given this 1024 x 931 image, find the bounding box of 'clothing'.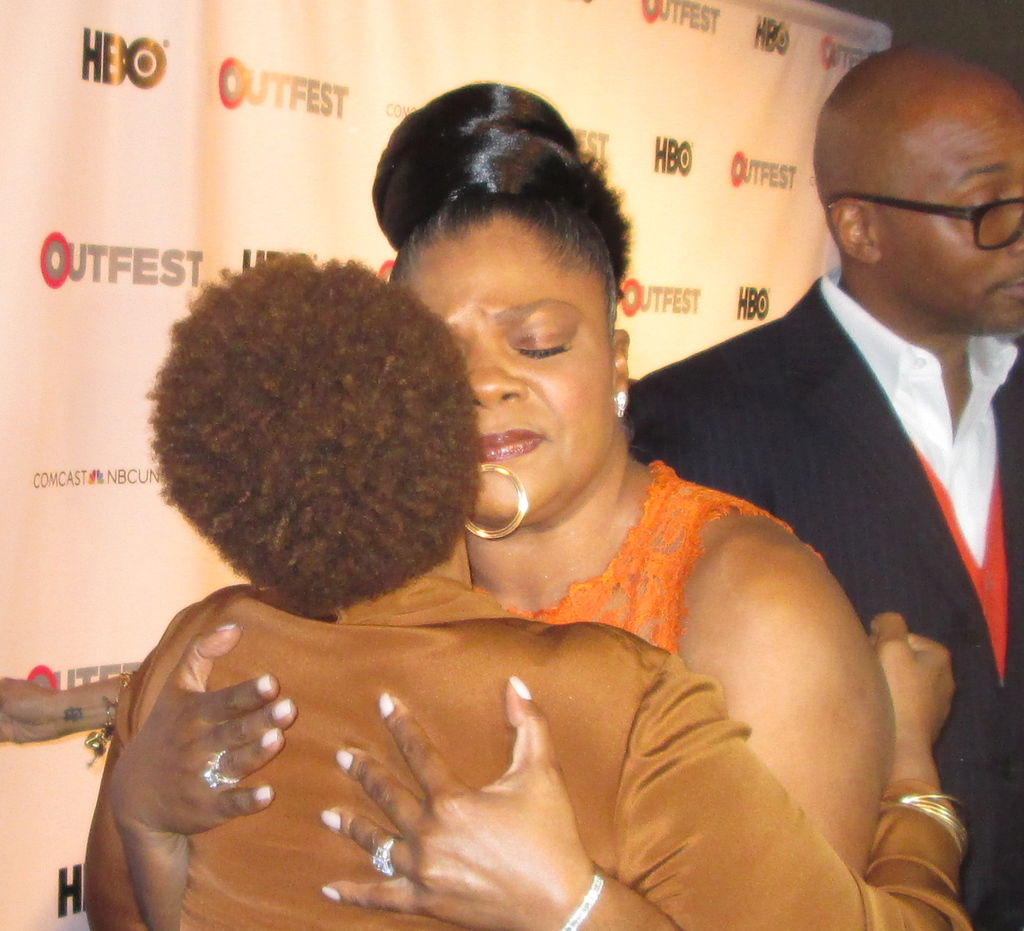
locate(608, 265, 1023, 930).
